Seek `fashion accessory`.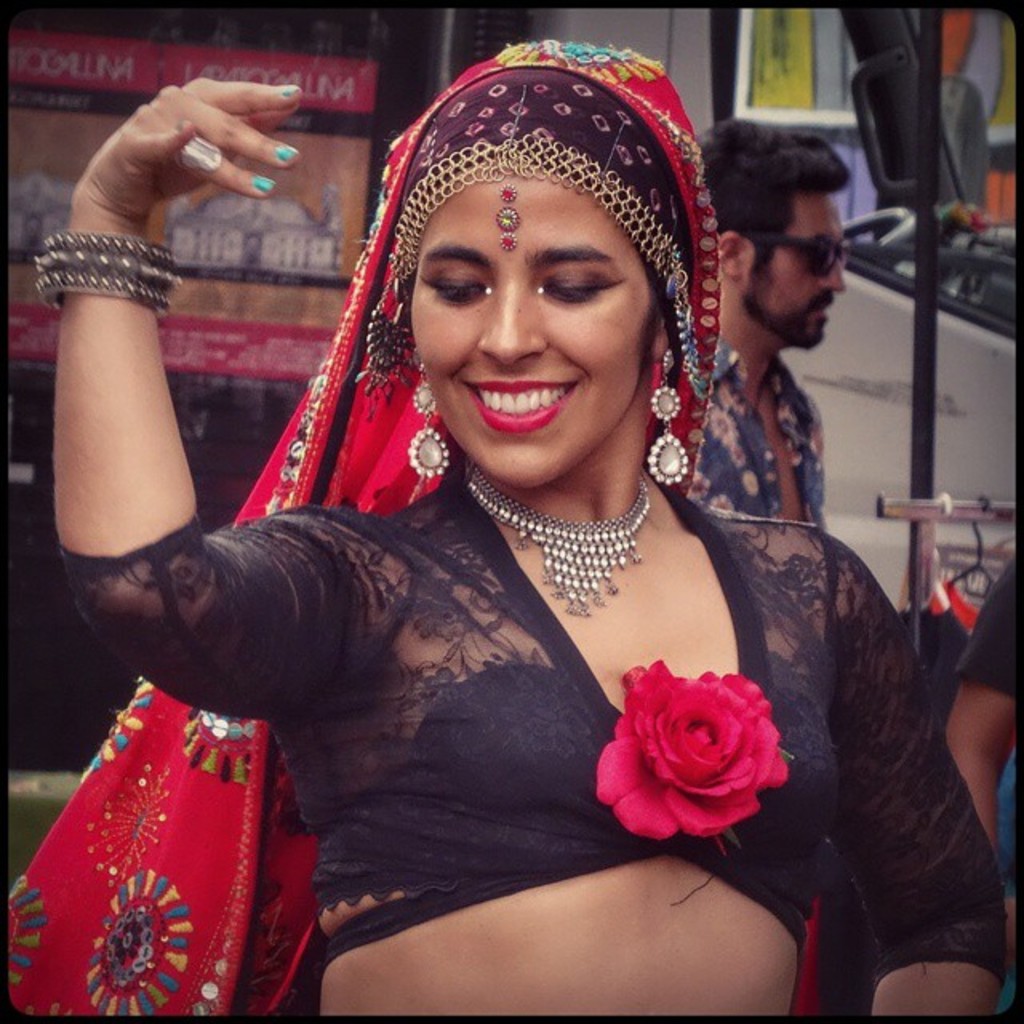
(648, 344, 690, 488).
